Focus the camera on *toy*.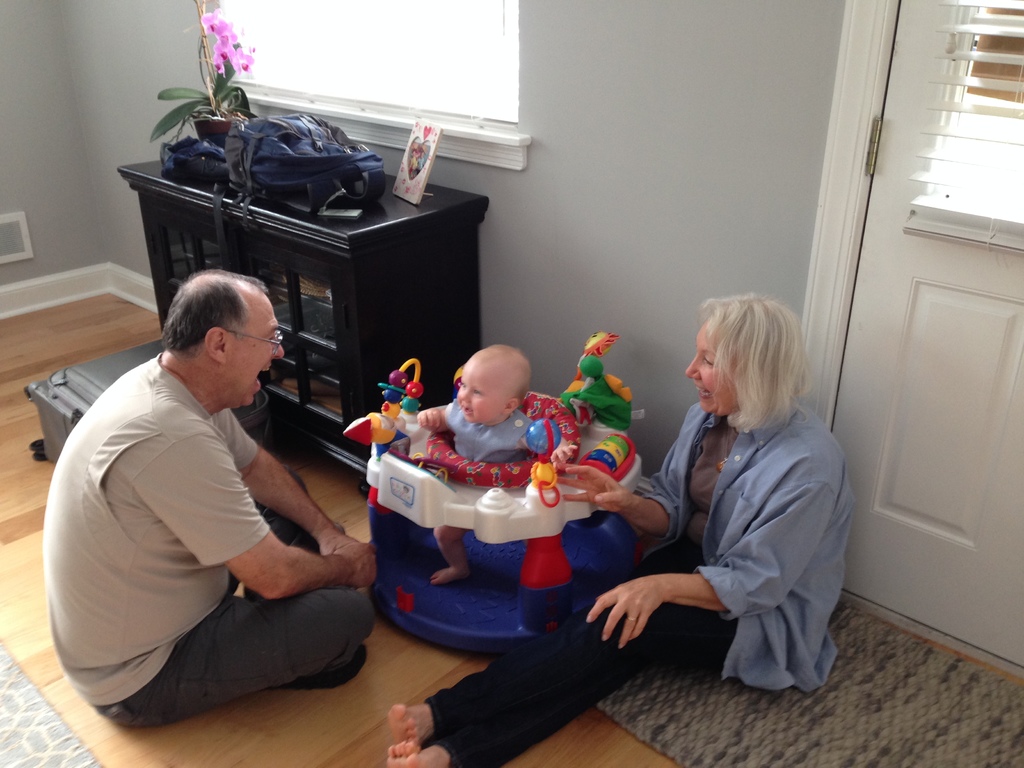
Focus region: [left=567, top=326, right=628, bottom=443].
